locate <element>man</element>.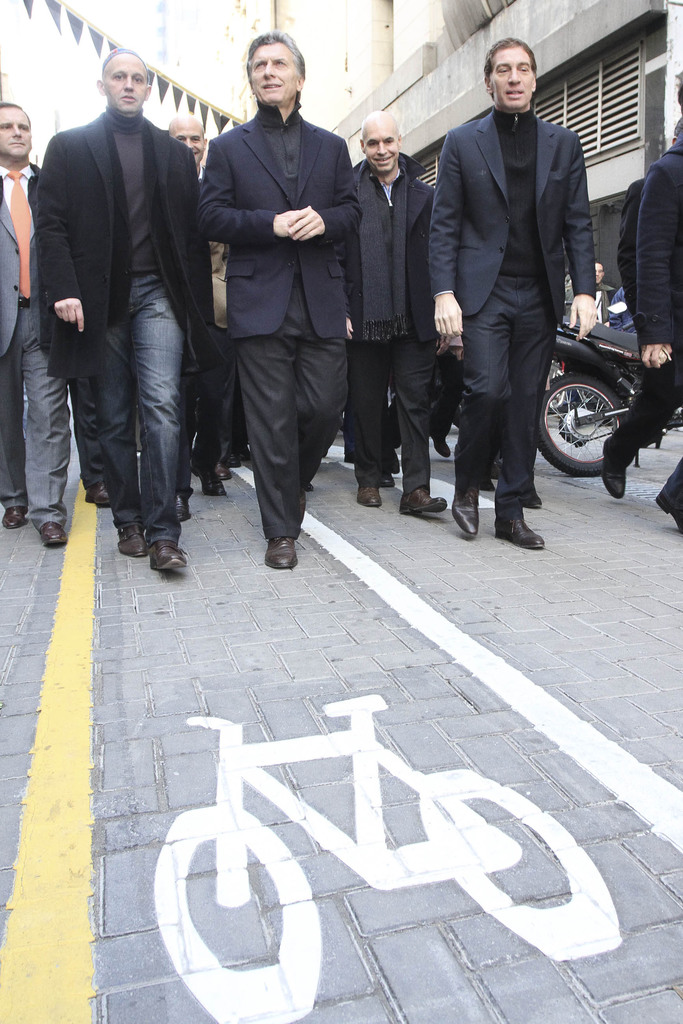
Bounding box: locate(17, 26, 226, 594).
